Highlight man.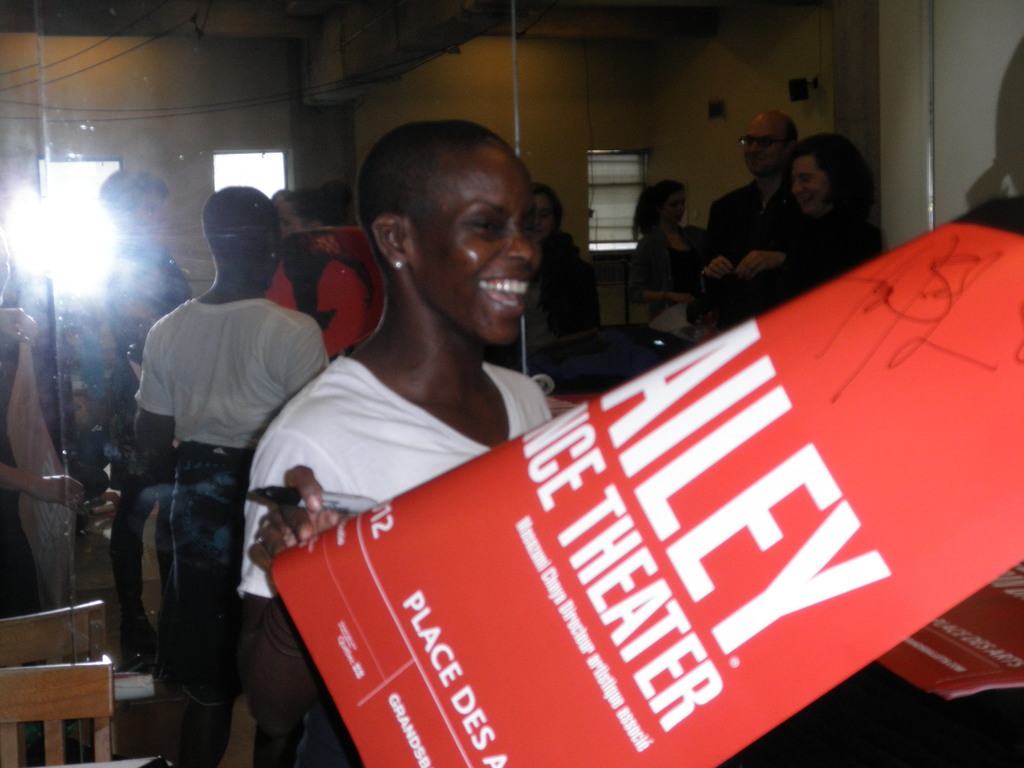
Highlighted region: box=[77, 171, 192, 659].
